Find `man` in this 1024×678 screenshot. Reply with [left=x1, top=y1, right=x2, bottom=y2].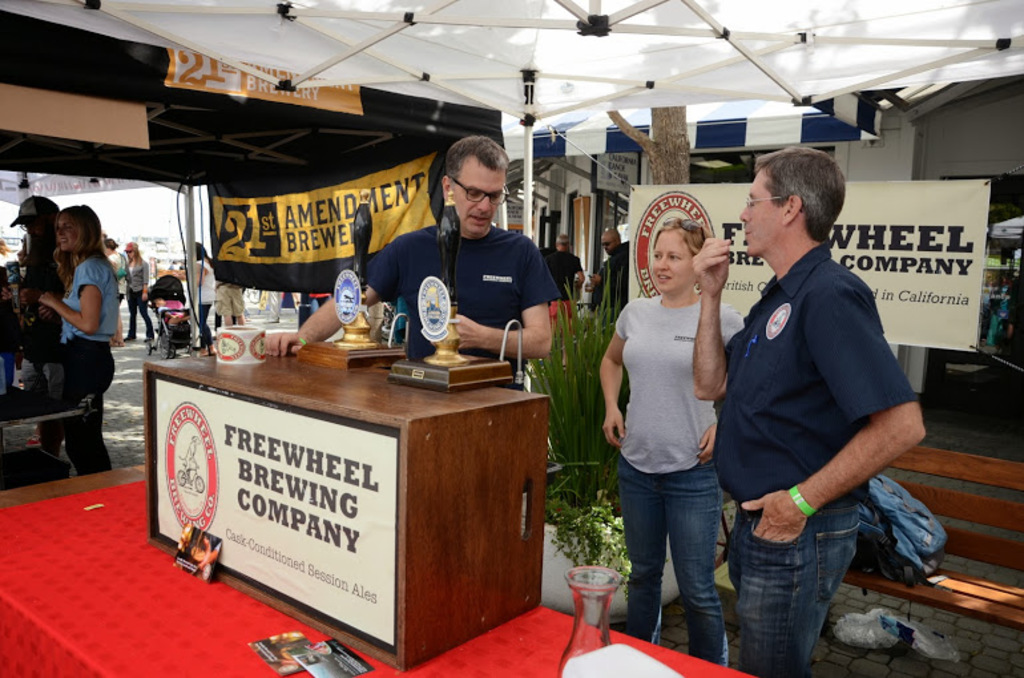
[left=584, top=222, right=630, bottom=310].
